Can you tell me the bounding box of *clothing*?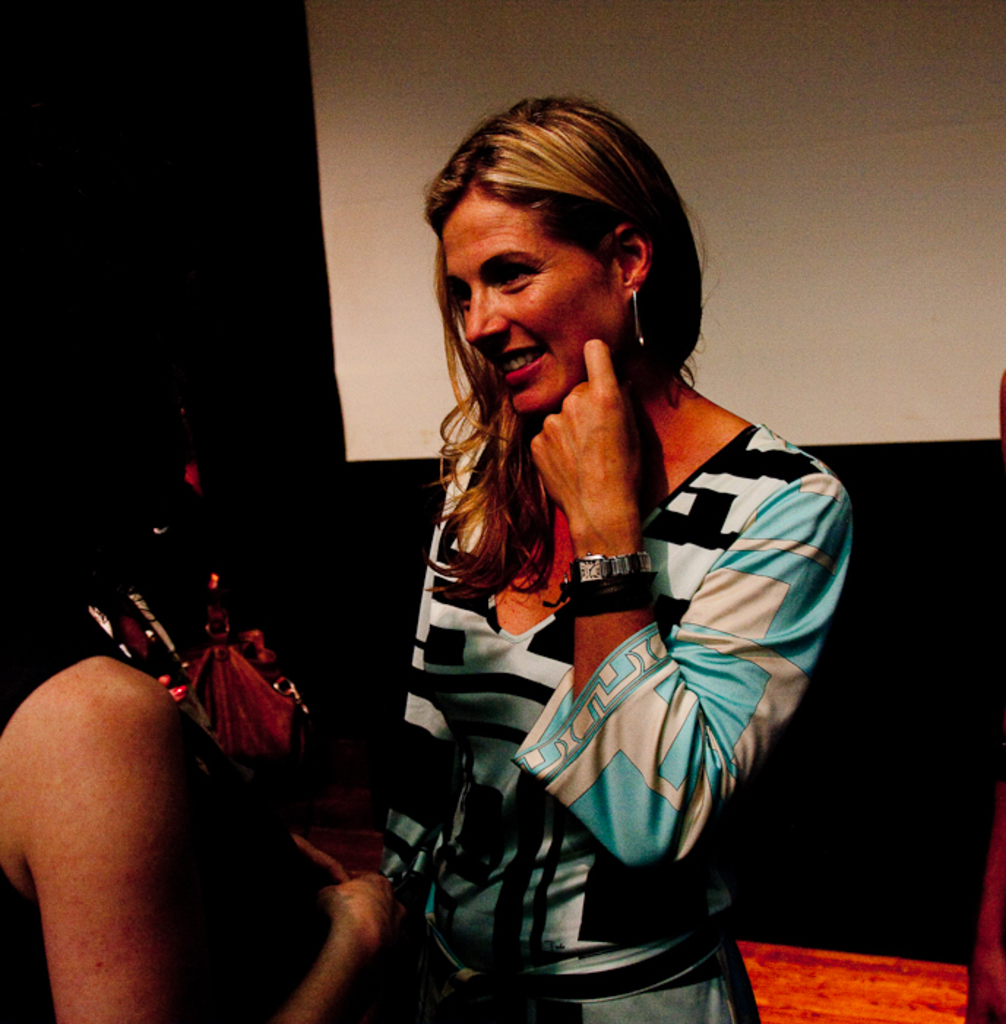
crop(409, 307, 848, 949).
